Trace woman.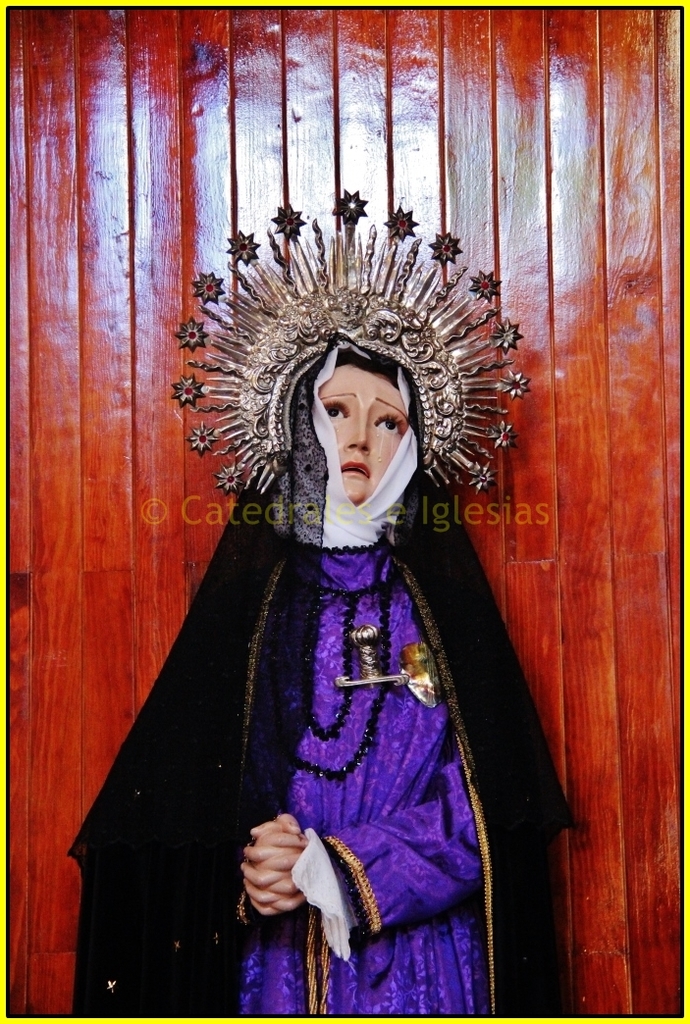
Traced to l=61, t=190, r=577, b=963.
